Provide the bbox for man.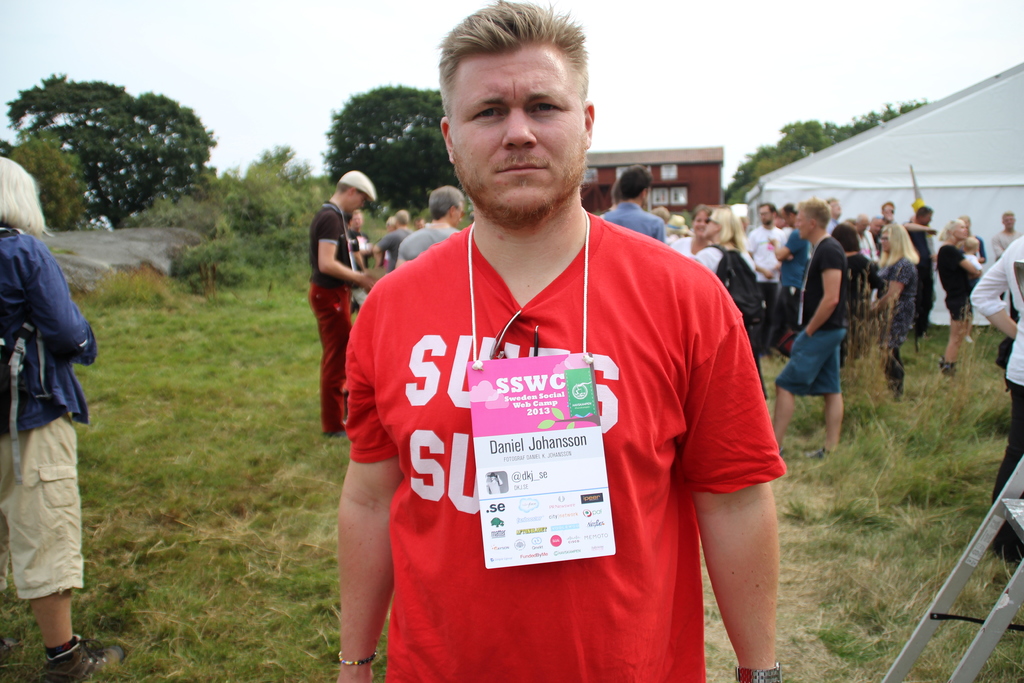
crop(330, 1, 795, 682).
